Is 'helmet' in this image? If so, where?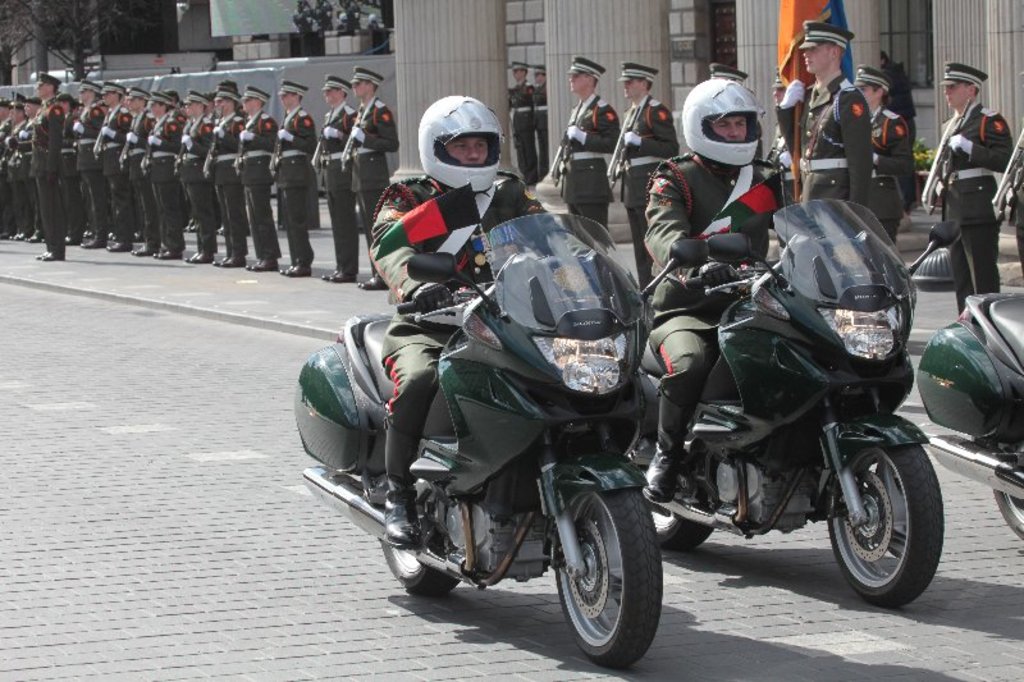
Yes, at x1=419 y1=93 x2=506 y2=193.
